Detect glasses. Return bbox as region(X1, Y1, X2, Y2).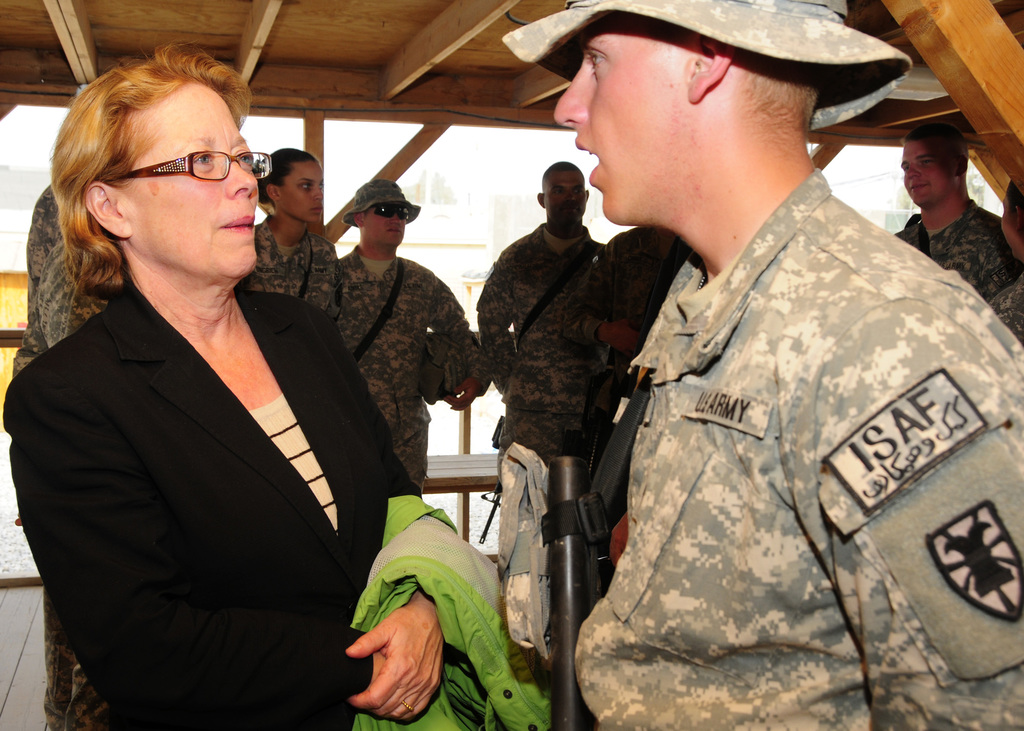
region(98, 142, 270, 184).
